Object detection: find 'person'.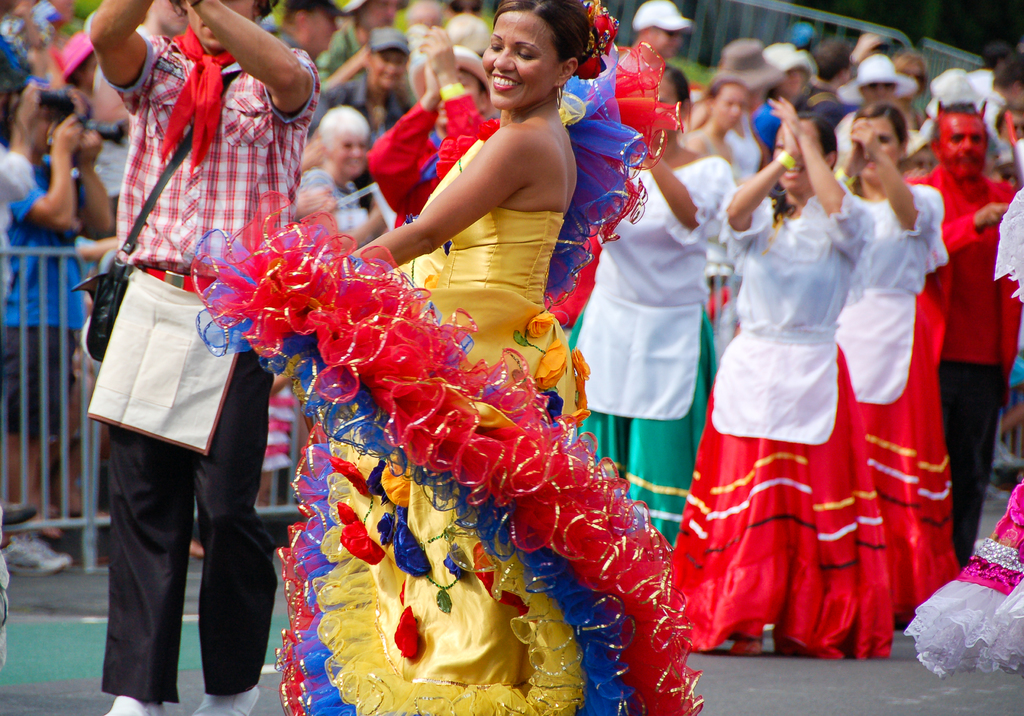
(x1=653, y1=90, x2=844, y2=657).
